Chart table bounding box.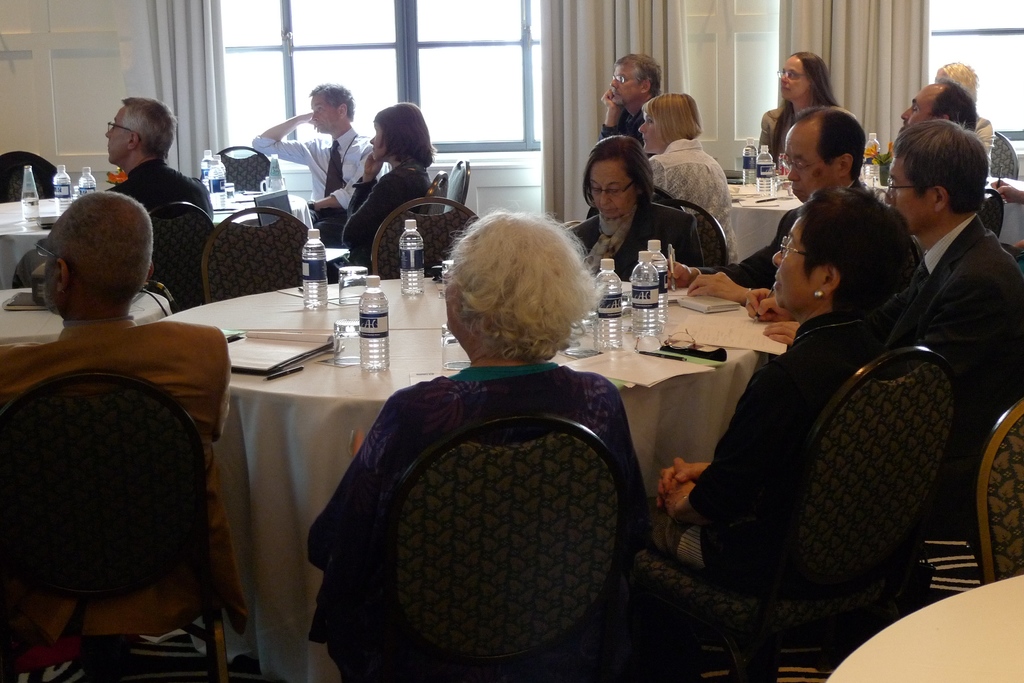
Charted: [left=728, top=181, right=890, bottom=264].
